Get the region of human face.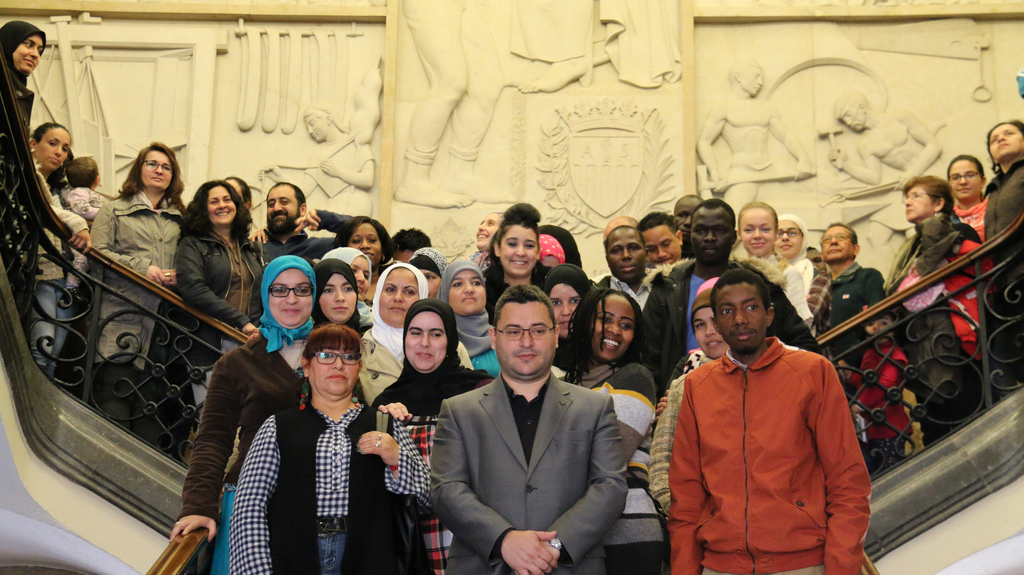
{"x1": 351, "y1": 221, "x2": 385, "y2": 269}.
